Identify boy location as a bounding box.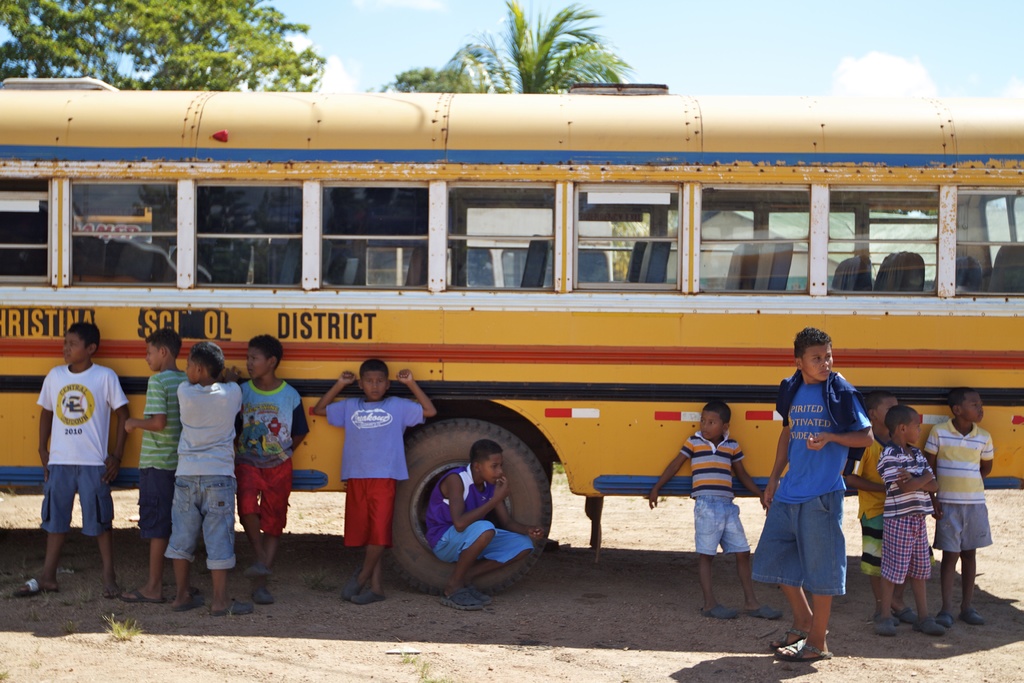
Rect(922, 388, 991, 625).
